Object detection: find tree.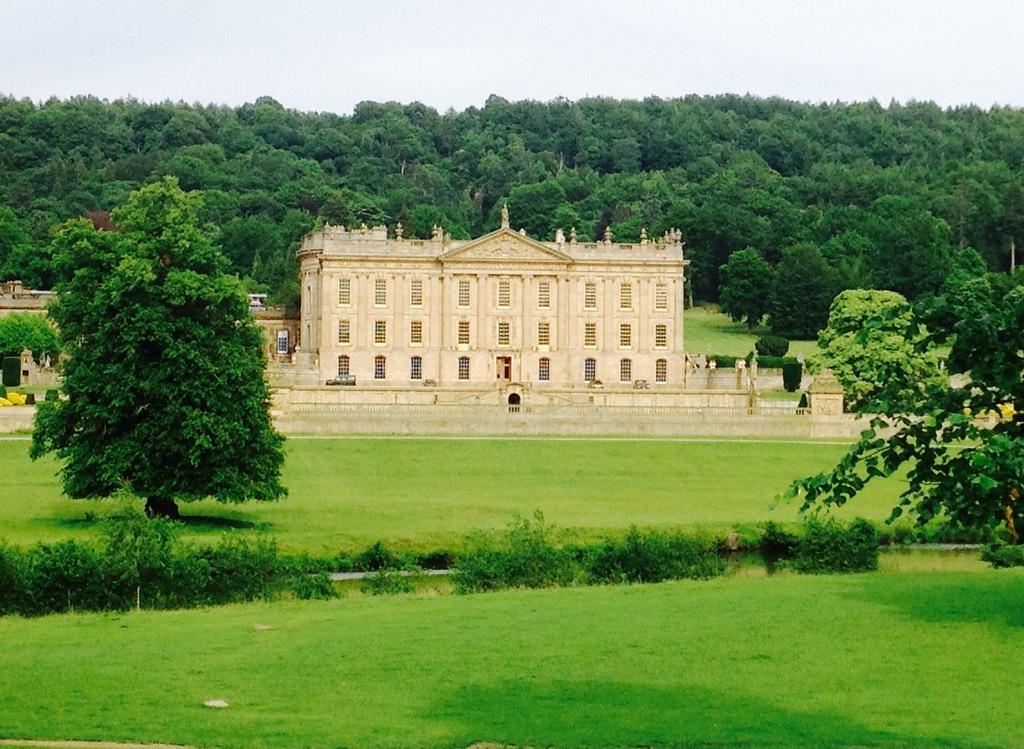
locate(813, 293, 935, 413).
